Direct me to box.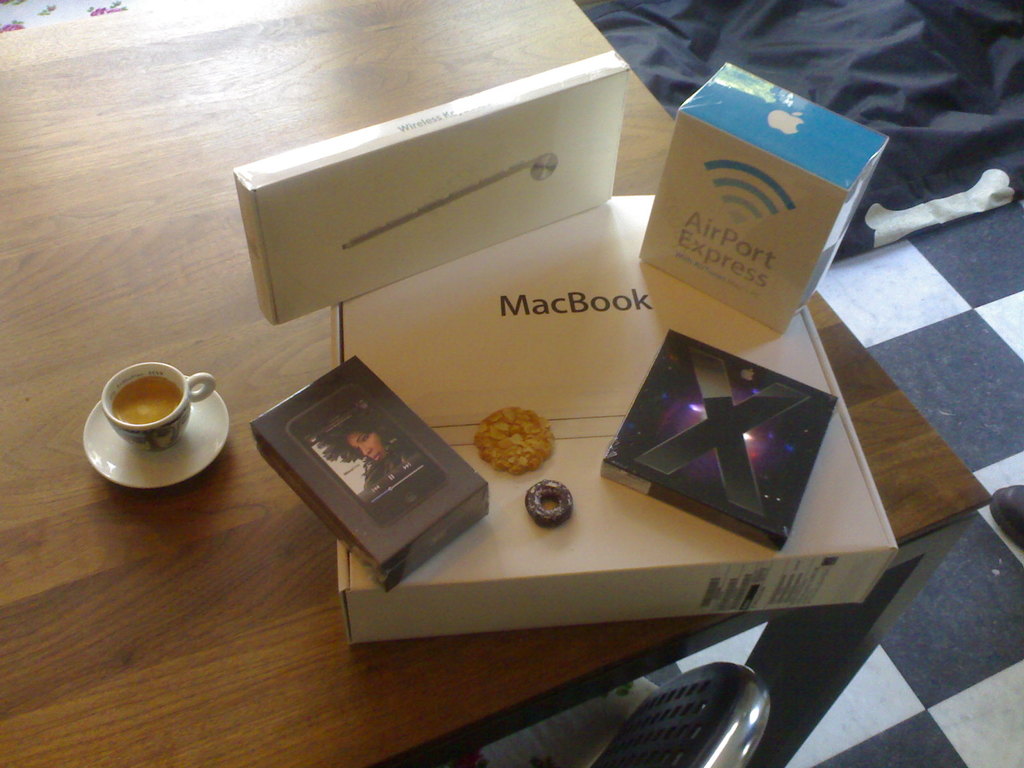
Direction: <region>593, 336, 842, 546</region>.
